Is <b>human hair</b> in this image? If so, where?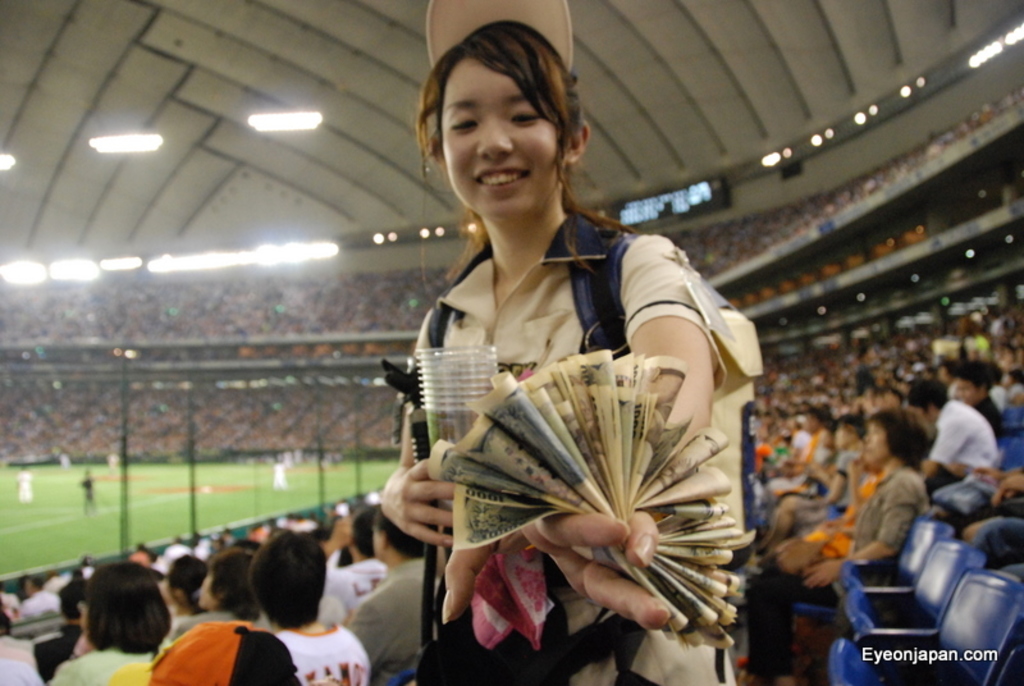
Yes, at x1=420, y1=14, x2=636, y2=271.
